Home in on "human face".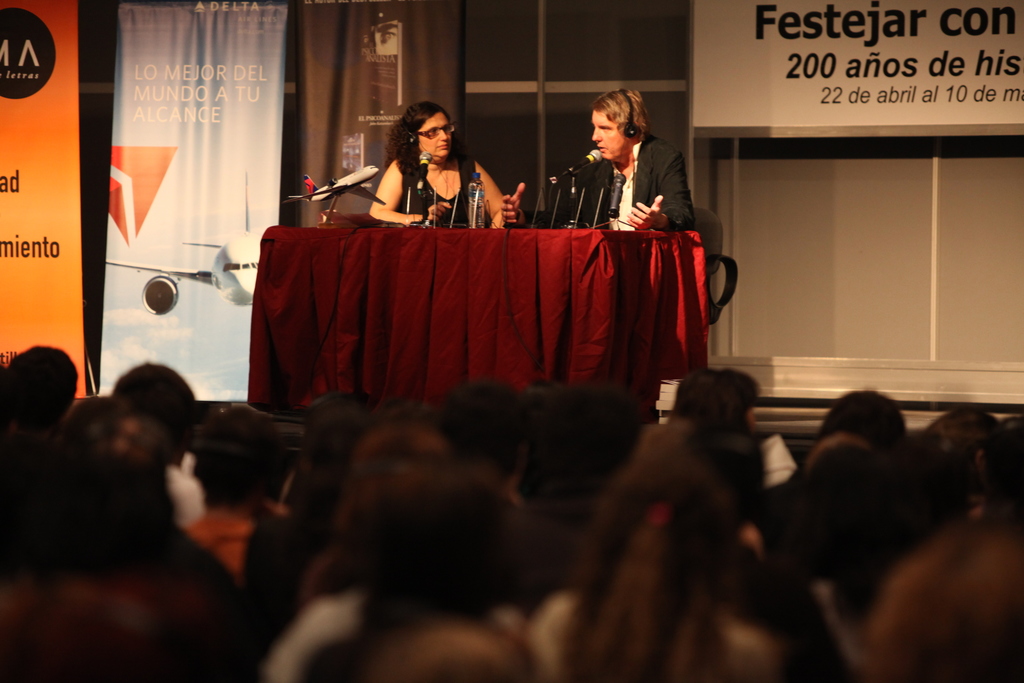
Homed in at (left=417, top=110, right=451, bottom=160).
